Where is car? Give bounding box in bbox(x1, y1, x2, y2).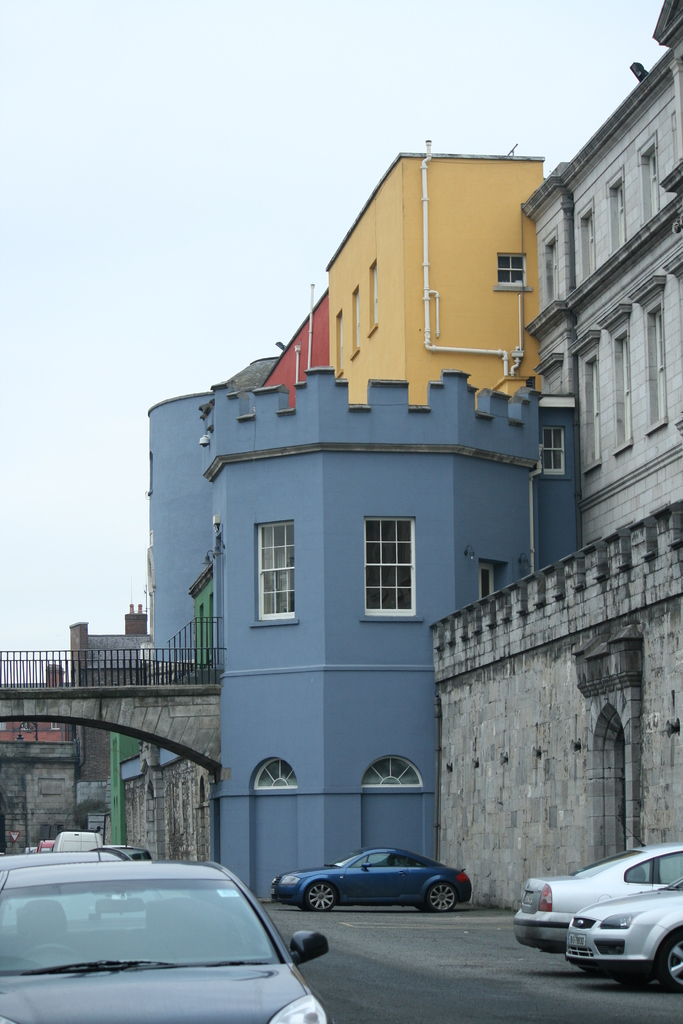
bbox(571, 884, 682, 991).
